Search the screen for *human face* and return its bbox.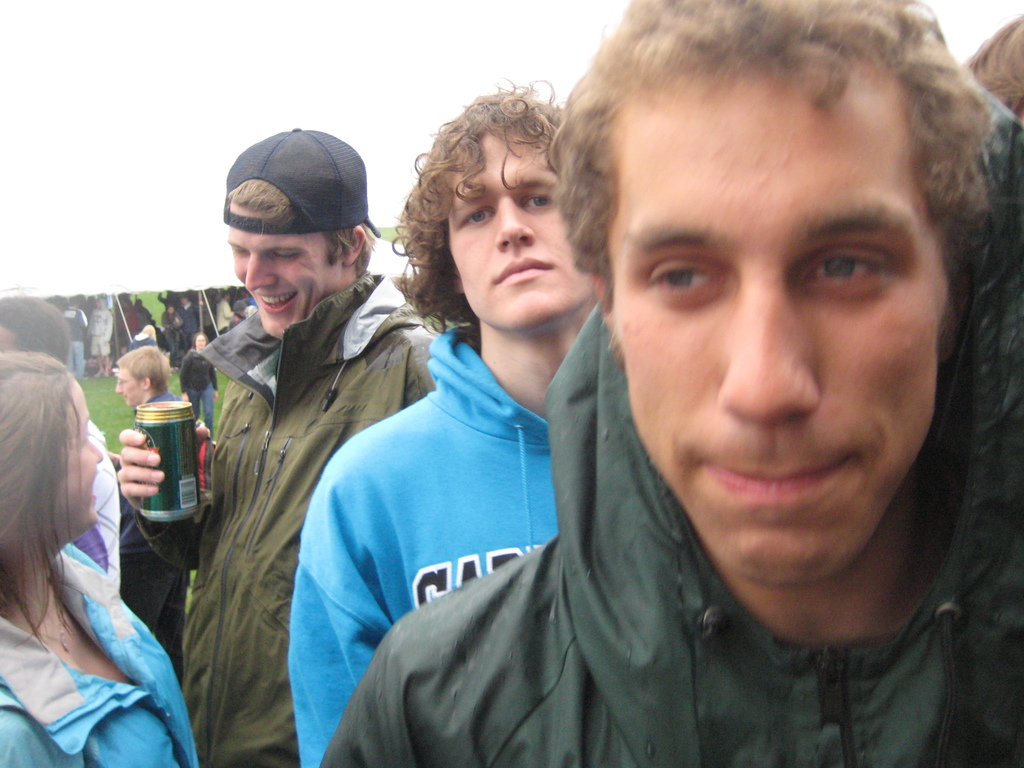
Found: pyautogui.locateOnScreen(116, 369, 143, 404).
